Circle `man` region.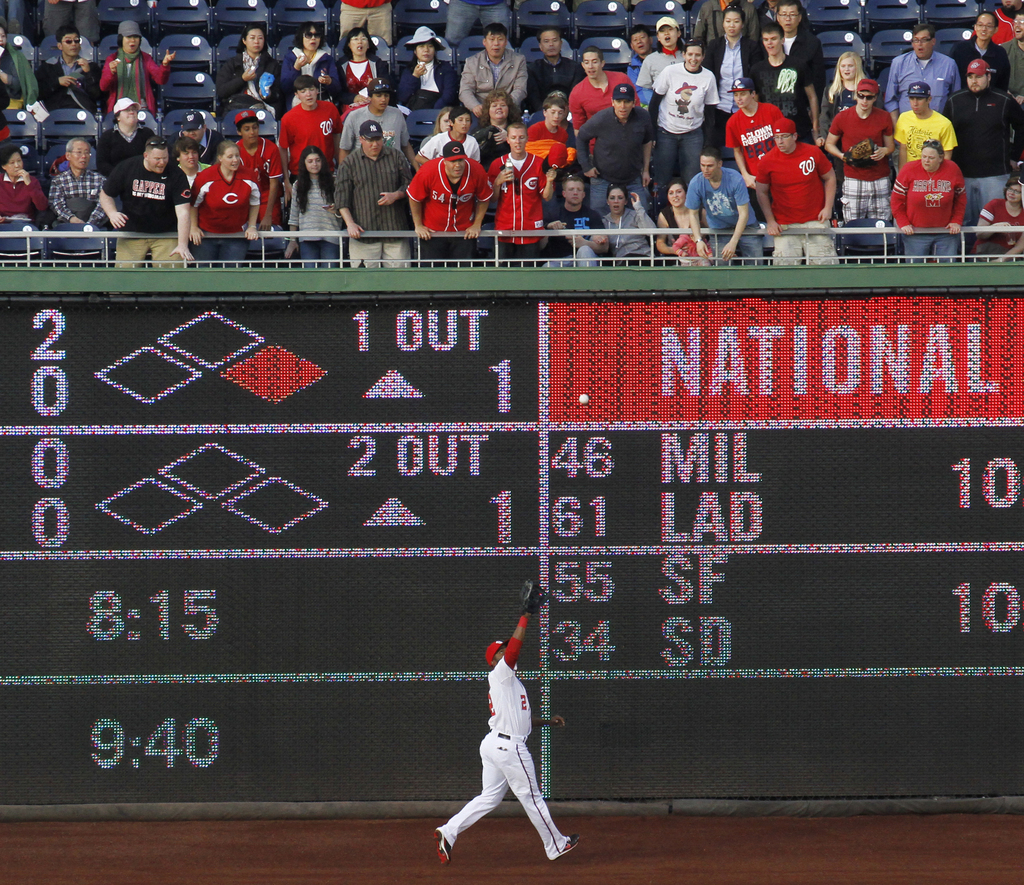
Region: {"left": 893, "top": 77, "right": 957, "bottom": 164}.
